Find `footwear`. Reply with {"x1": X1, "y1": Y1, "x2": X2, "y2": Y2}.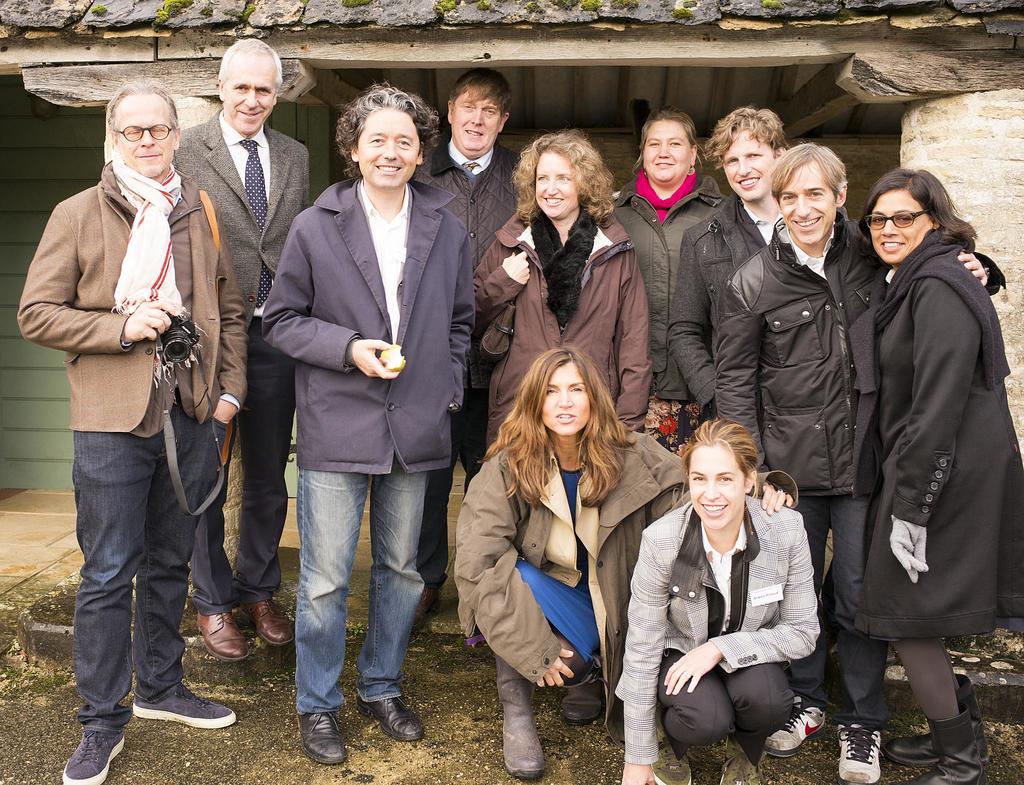
{"x1": 714, "y1": 727, "x2": 762, "y2": 784}.
